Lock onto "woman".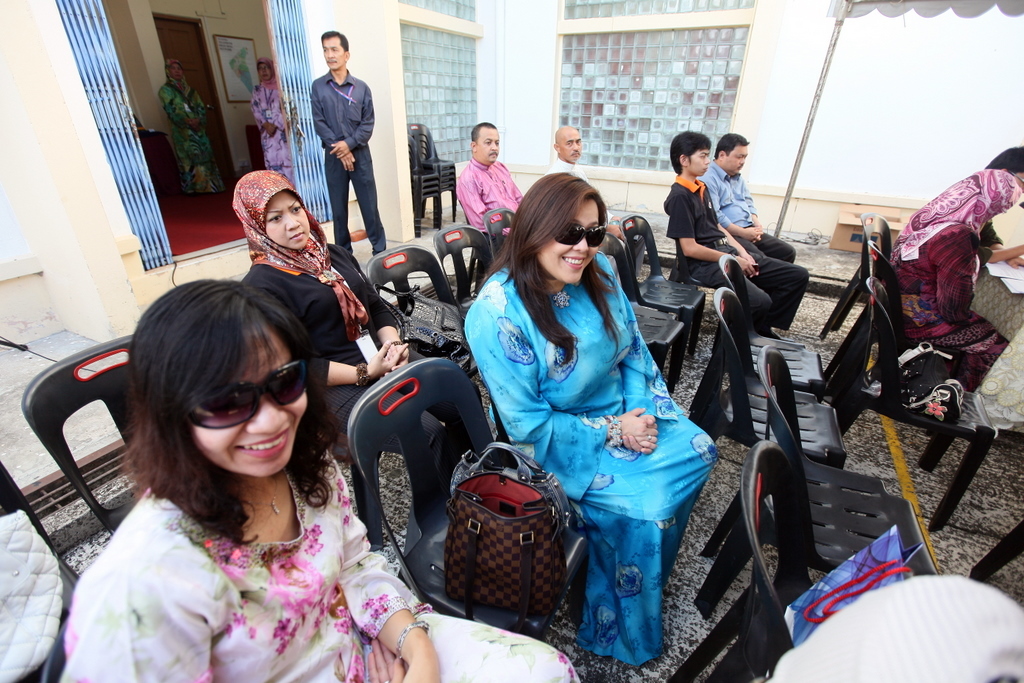
Locked: 248:51:291:176.
